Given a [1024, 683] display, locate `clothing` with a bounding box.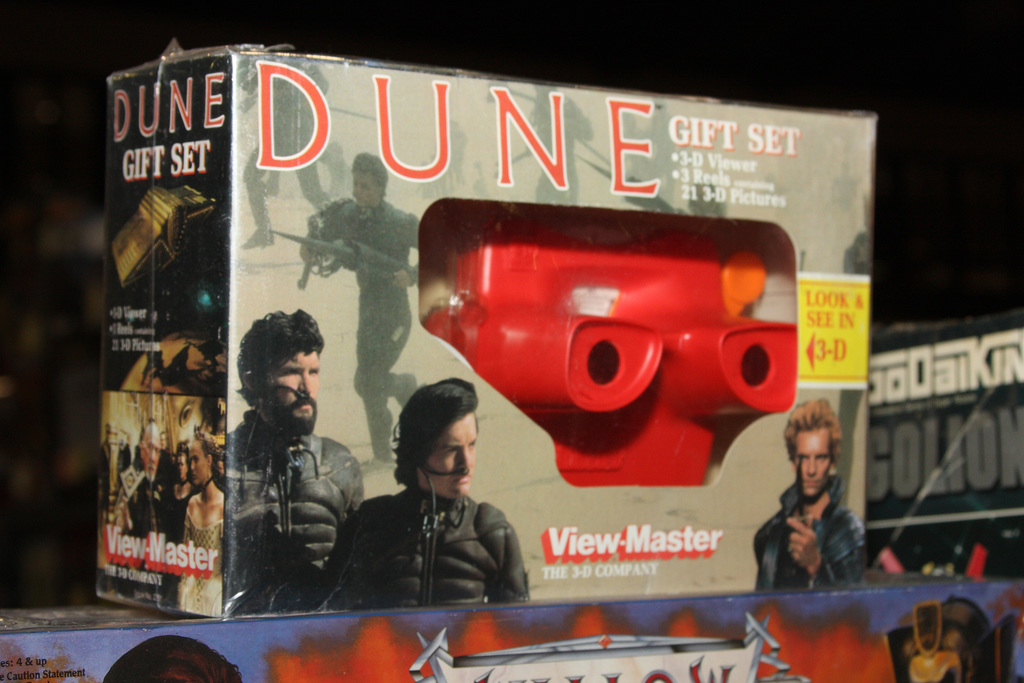
Located: [left=296, top=199, right=424, bottom=460].
